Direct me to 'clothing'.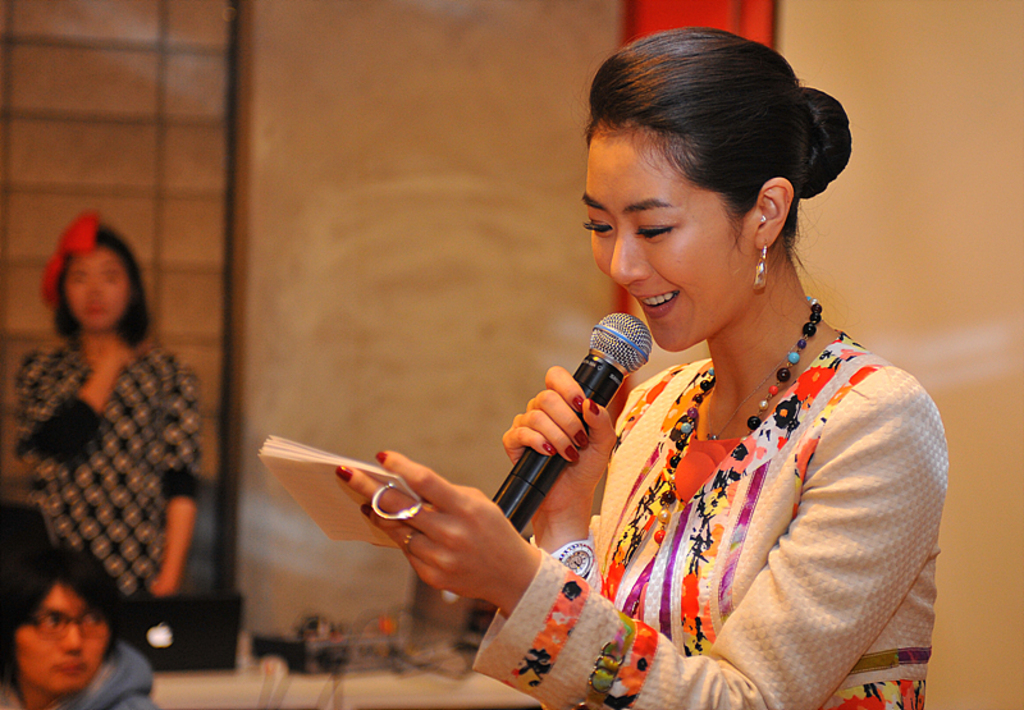
Direction: [left=440, top=298, right=904, bottom=687].
